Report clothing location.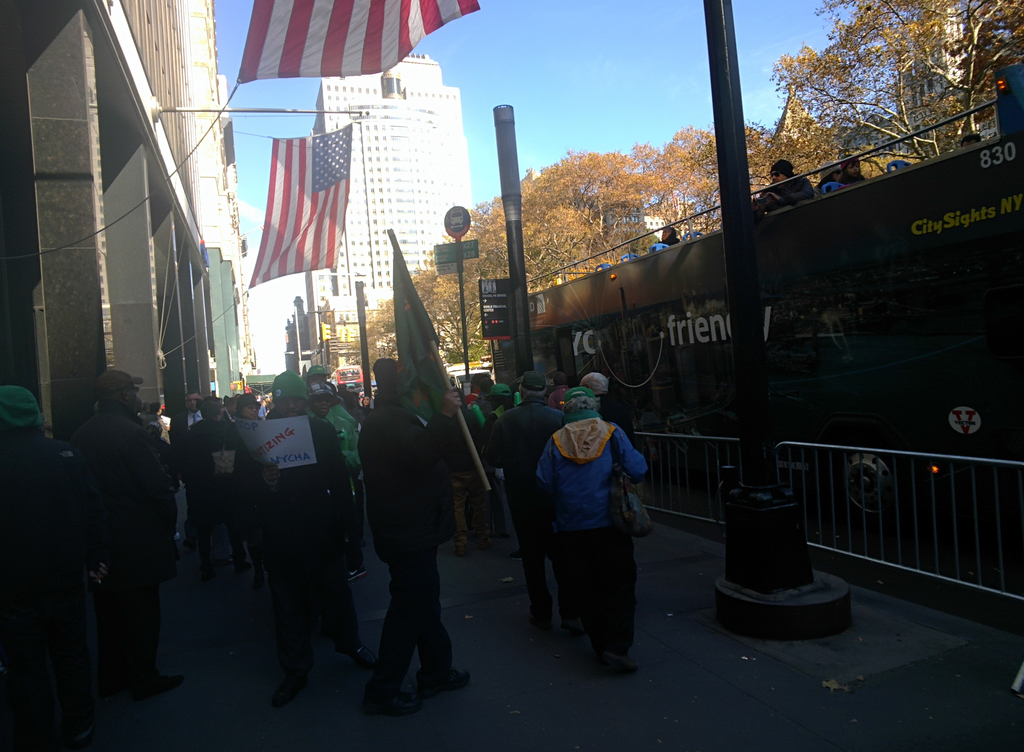
Report: 179:420:235:571.
